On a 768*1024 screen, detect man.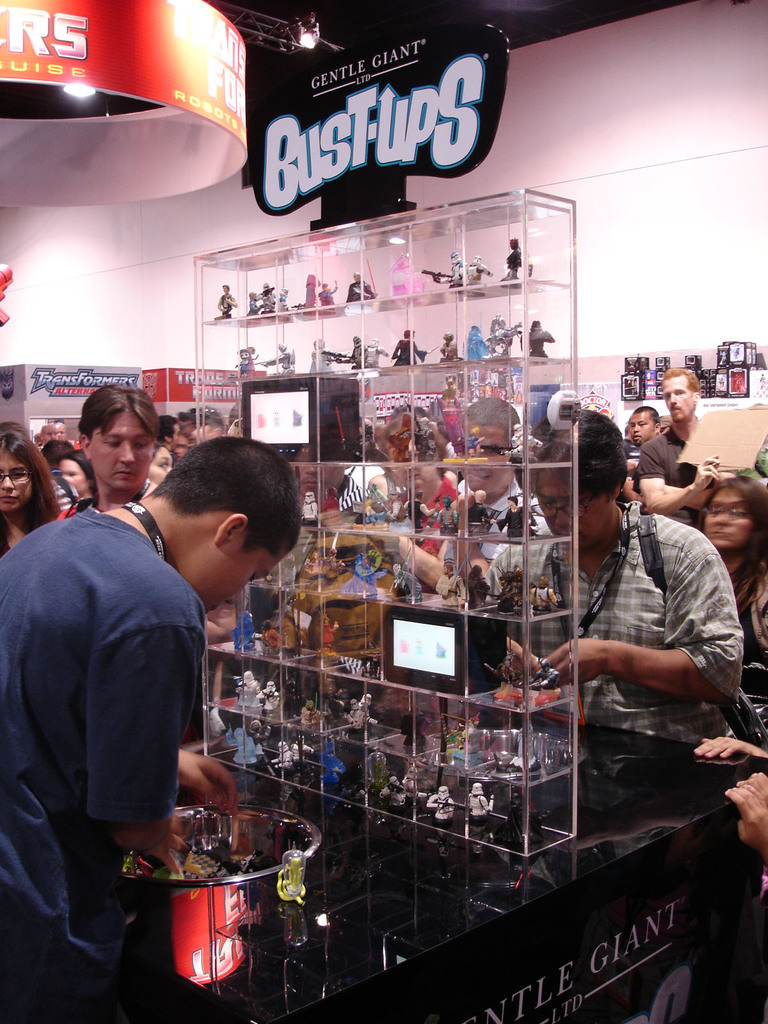
461/418/742/806.
